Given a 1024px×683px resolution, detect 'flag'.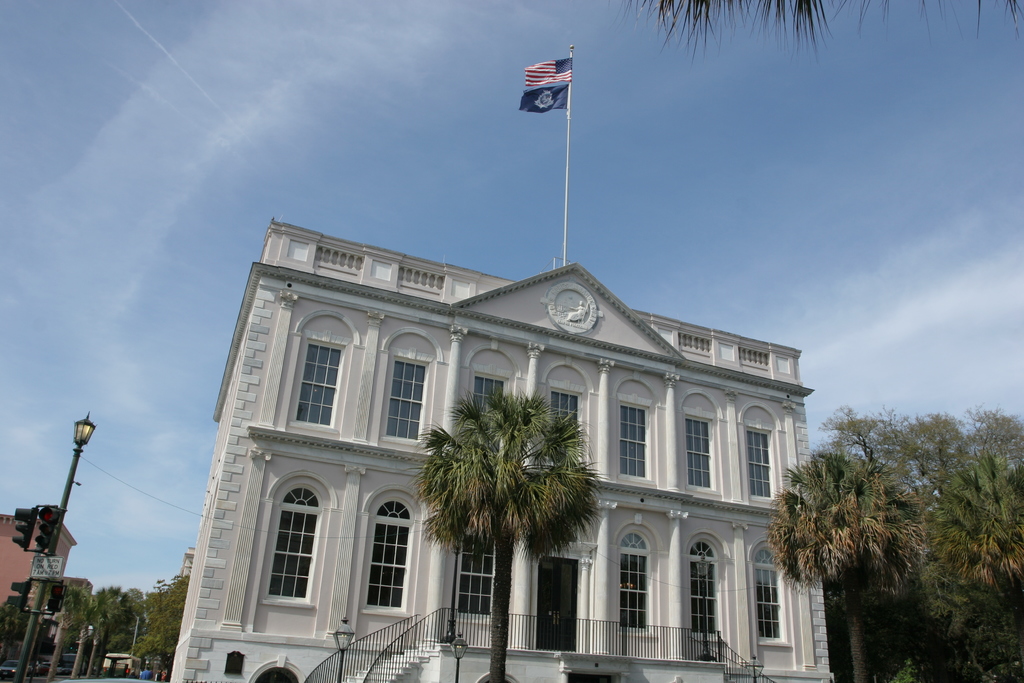
box(516, 76, 569, 114).
